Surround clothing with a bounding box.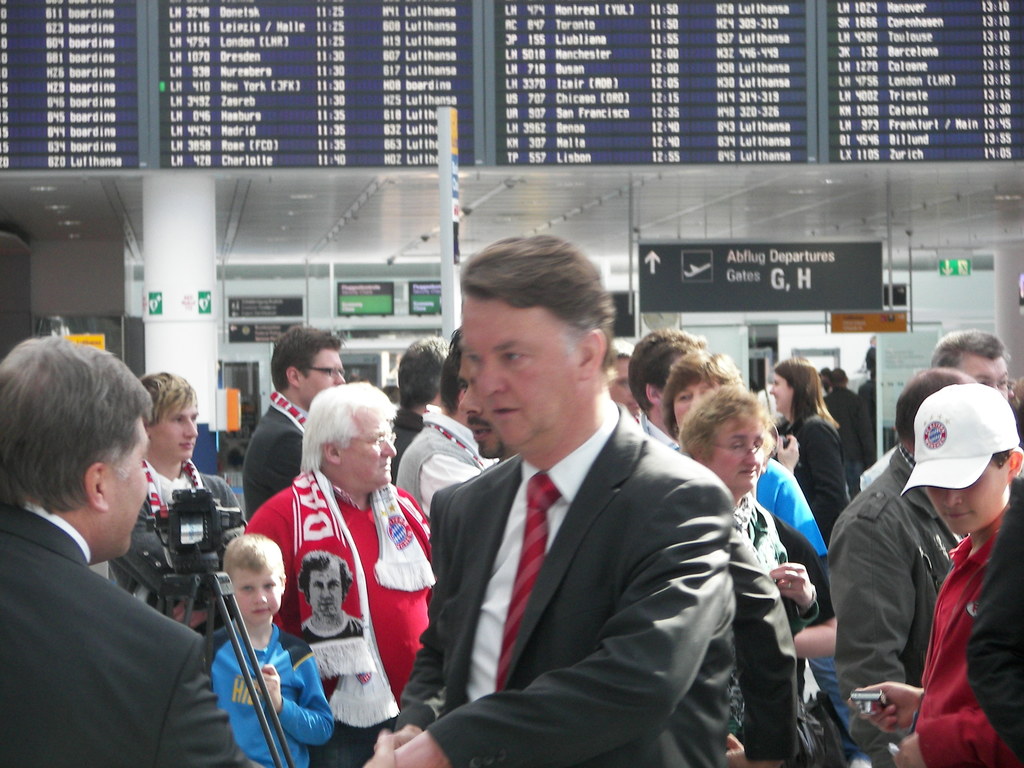
l=111, t=461, r=223, b=633.
